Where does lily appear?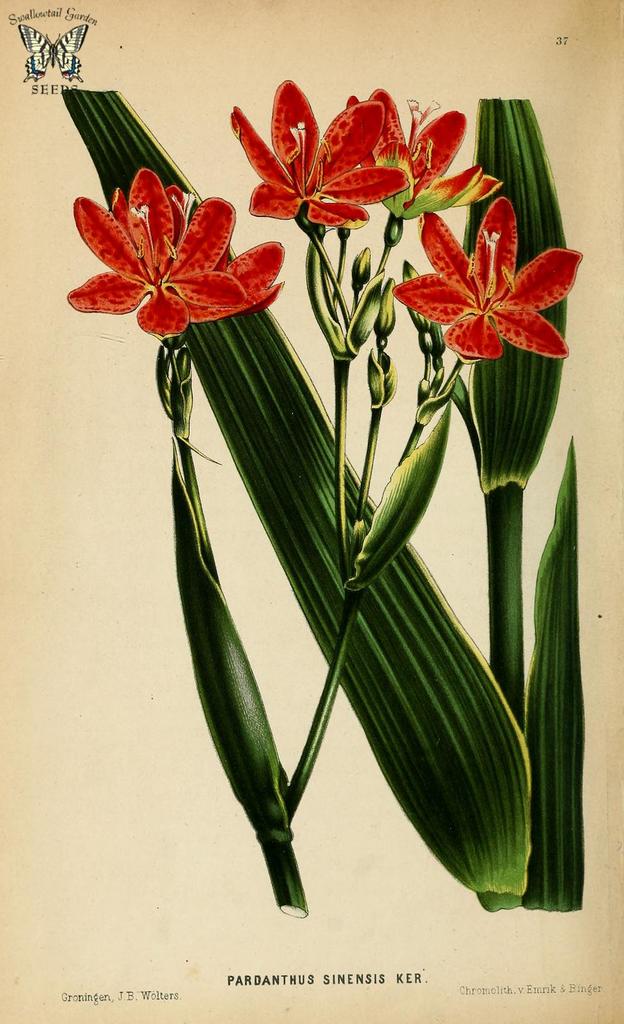
Appears at Rect(387, 192, 583, 365).
